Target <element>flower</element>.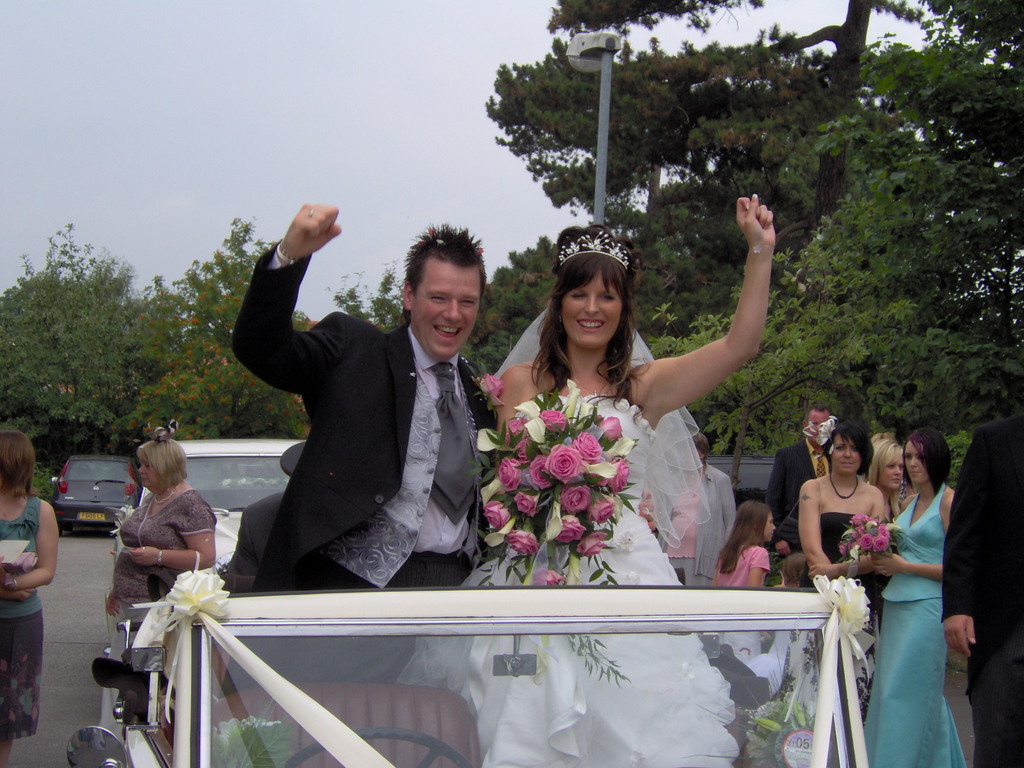
Target region: [505, 525, 540, 556].
